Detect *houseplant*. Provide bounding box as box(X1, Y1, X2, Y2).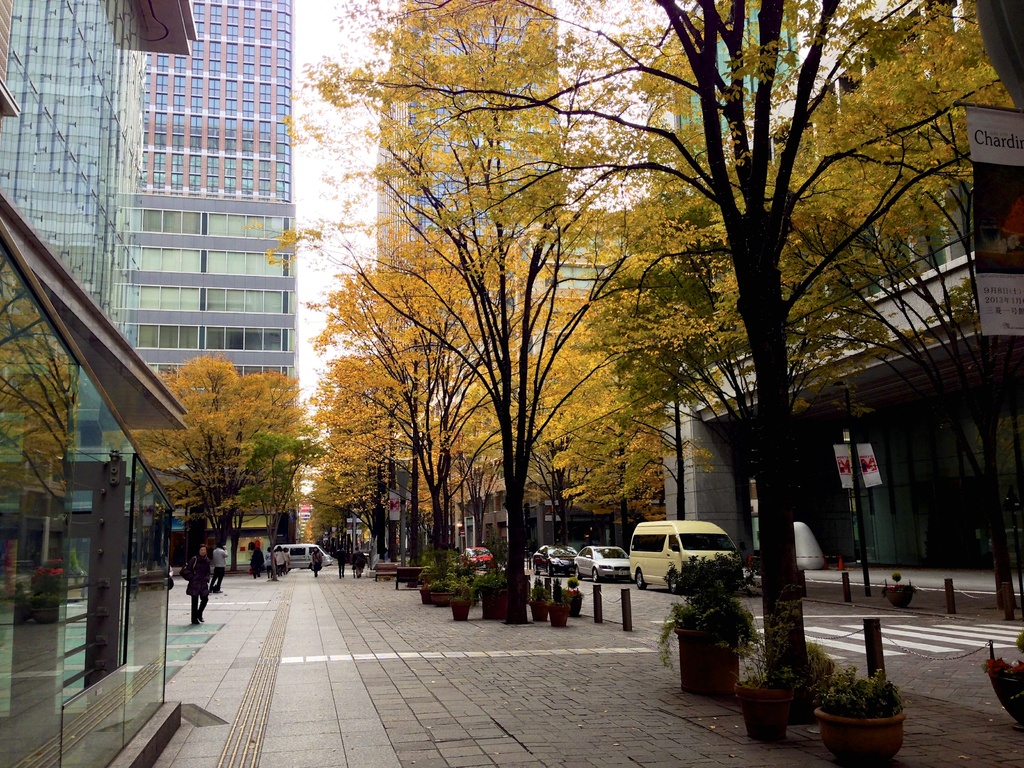
box(708, 580, 810, 742).
